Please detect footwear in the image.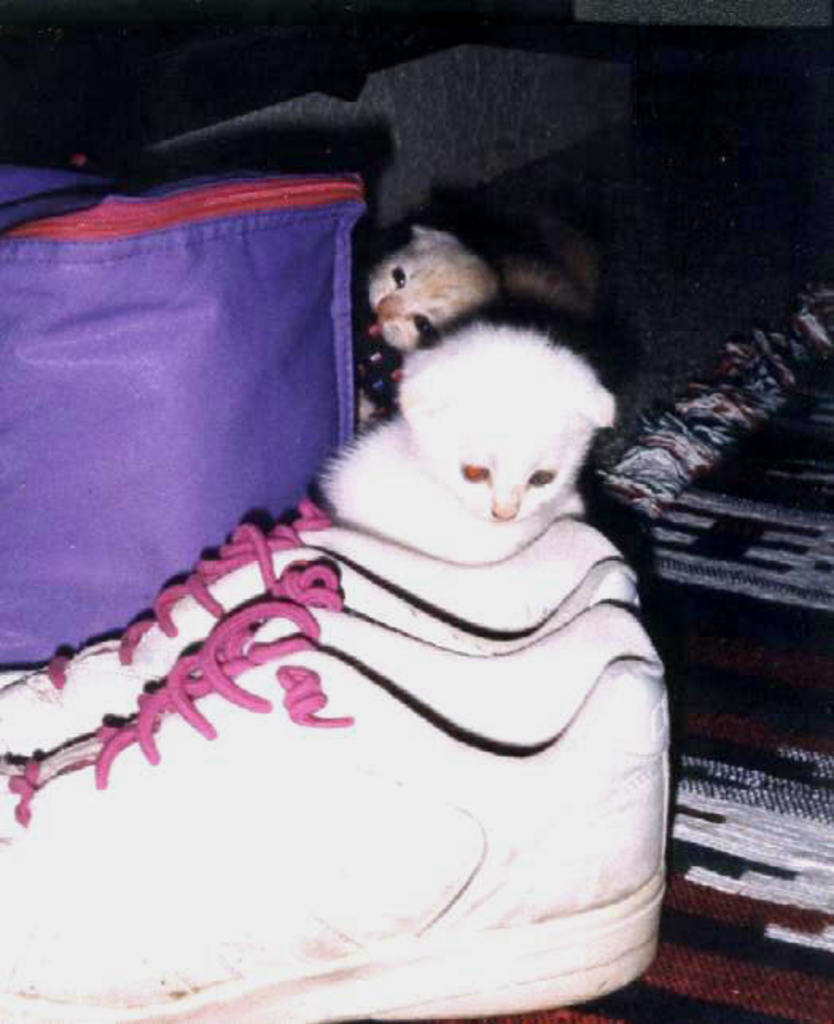
box(0, 492, 635, 758).
